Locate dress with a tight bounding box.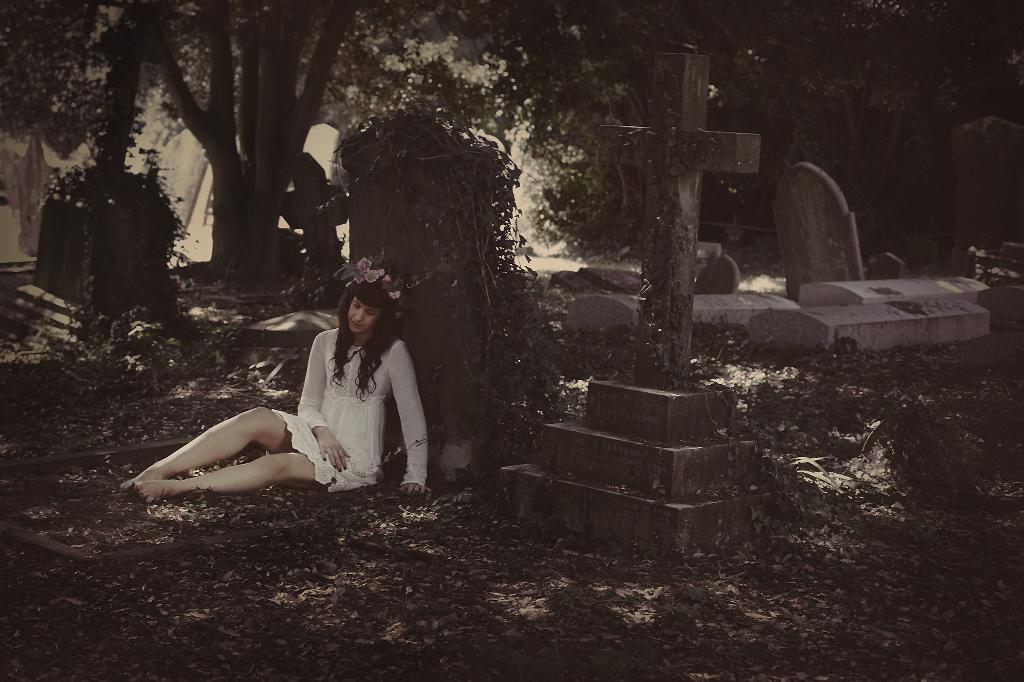
(left=272, top=328, right=429, bottom=495).
